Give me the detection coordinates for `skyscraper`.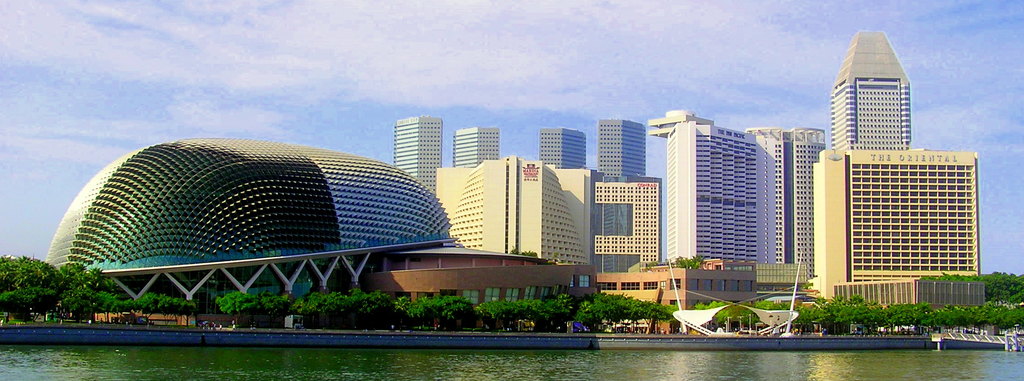
[596,119,651,182].
